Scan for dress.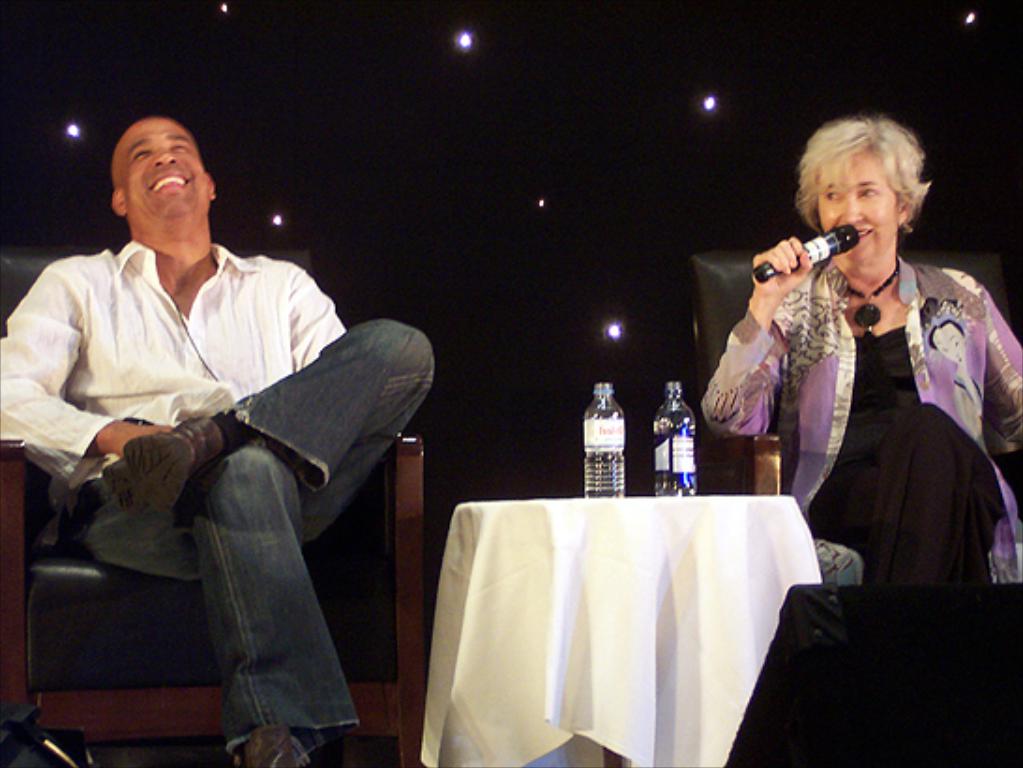
Scan result: bbox=[806, 322, 1006, 588].
